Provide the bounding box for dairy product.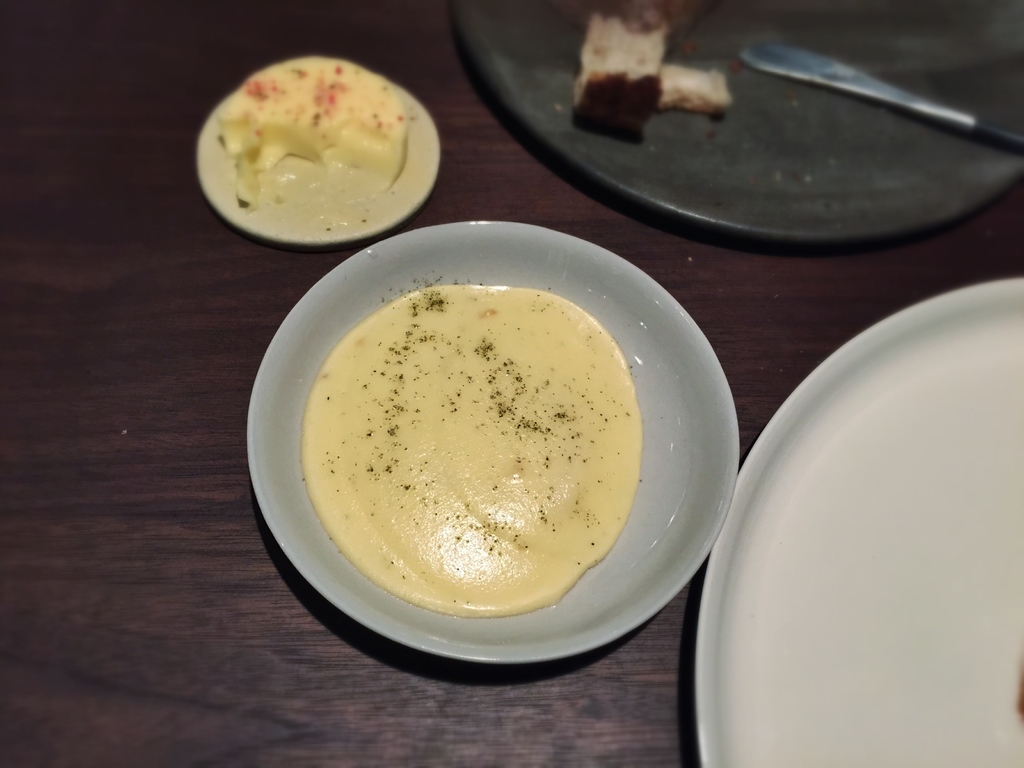
<region>305, 285, 646, 618</region>.
